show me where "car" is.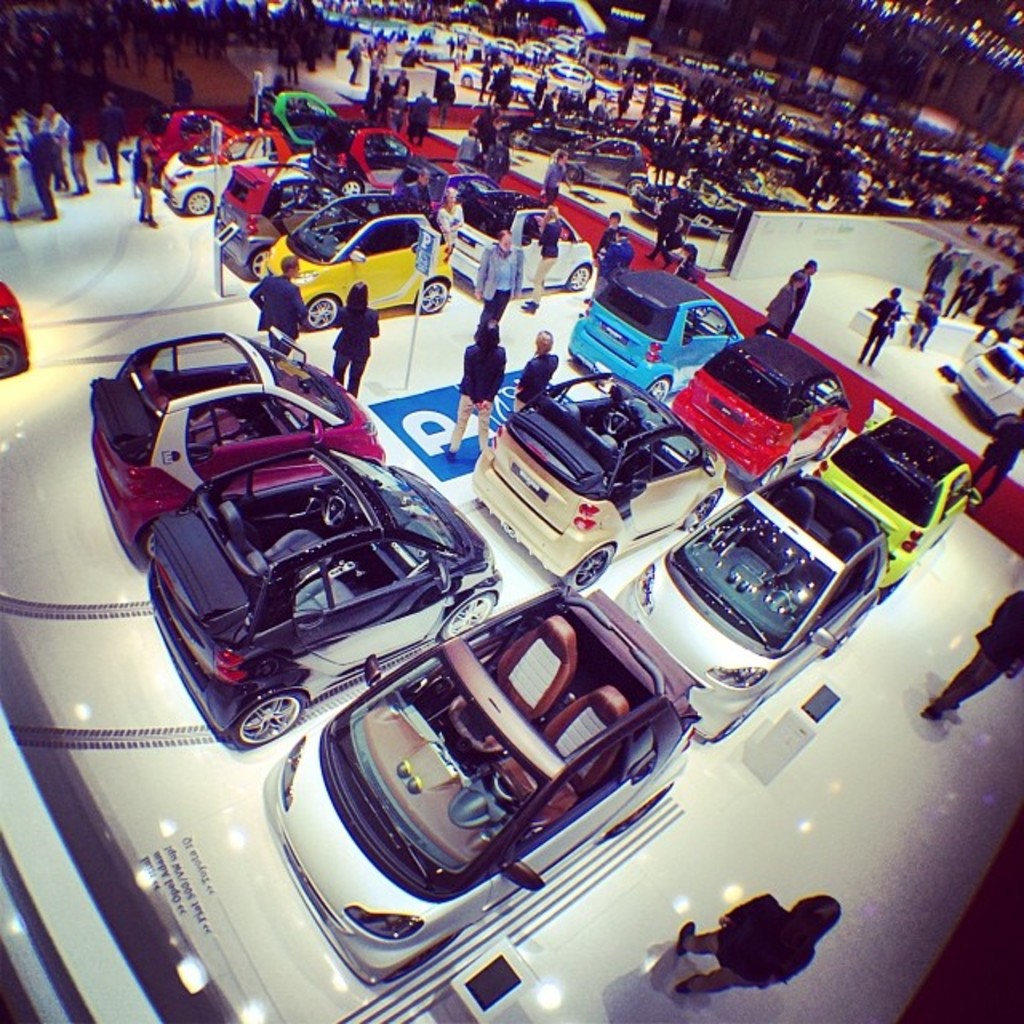
"car" is at locate(616, 461, 891, 742).
